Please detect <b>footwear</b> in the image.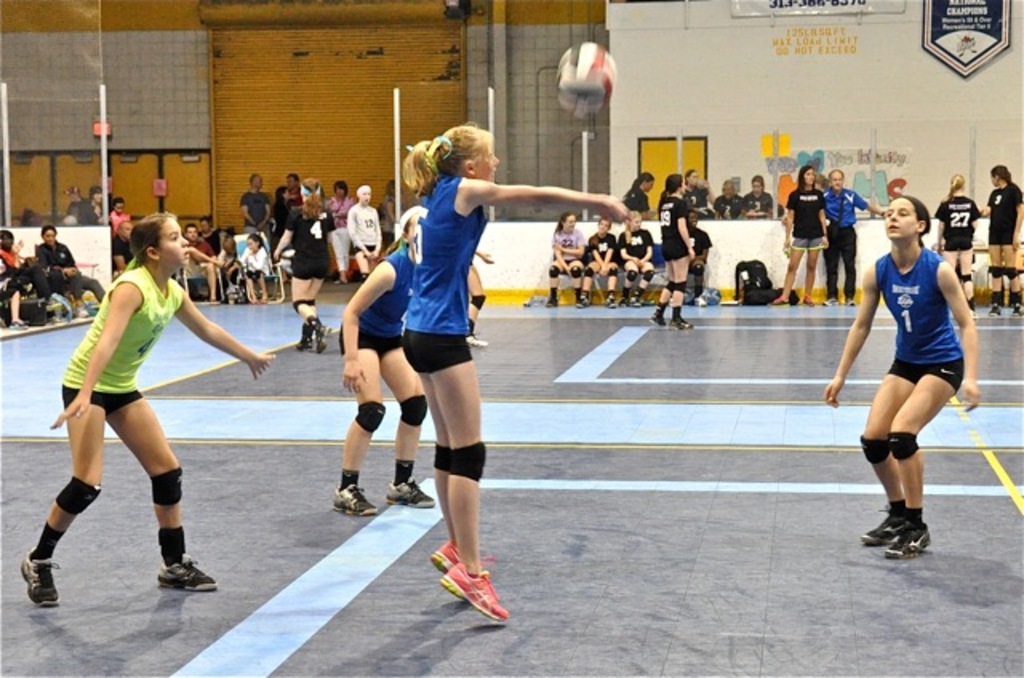
19/545/64/606.
